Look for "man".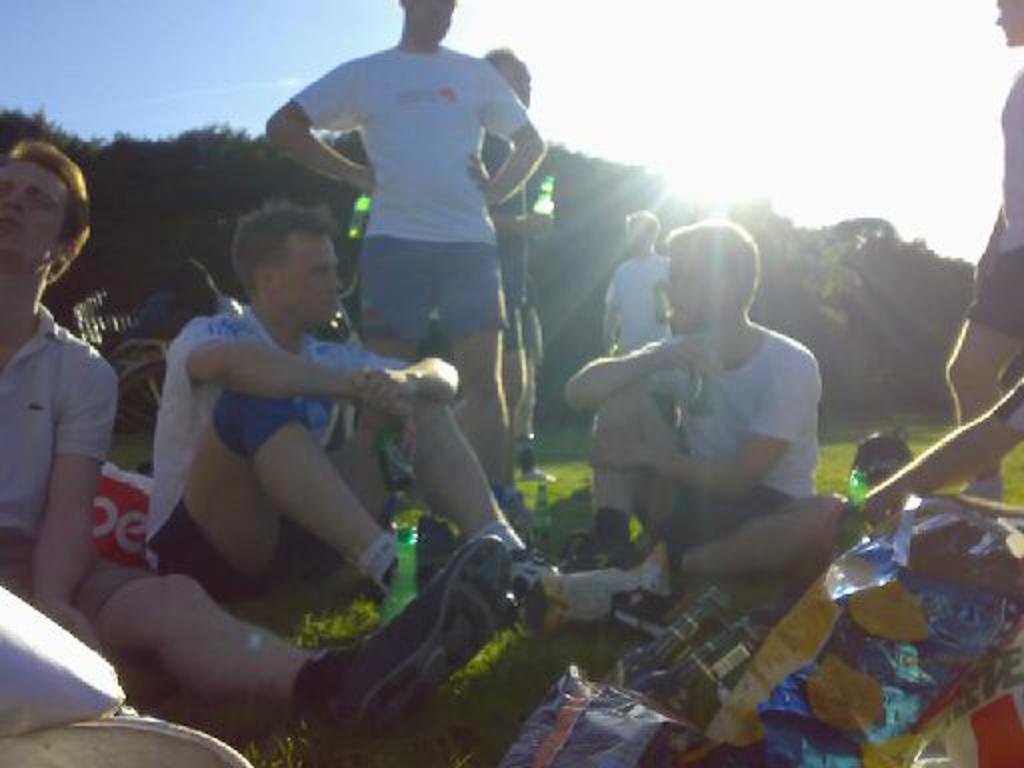
Found: {"left": 606, "top": 214, "right": 676, "bottom": 356}.
